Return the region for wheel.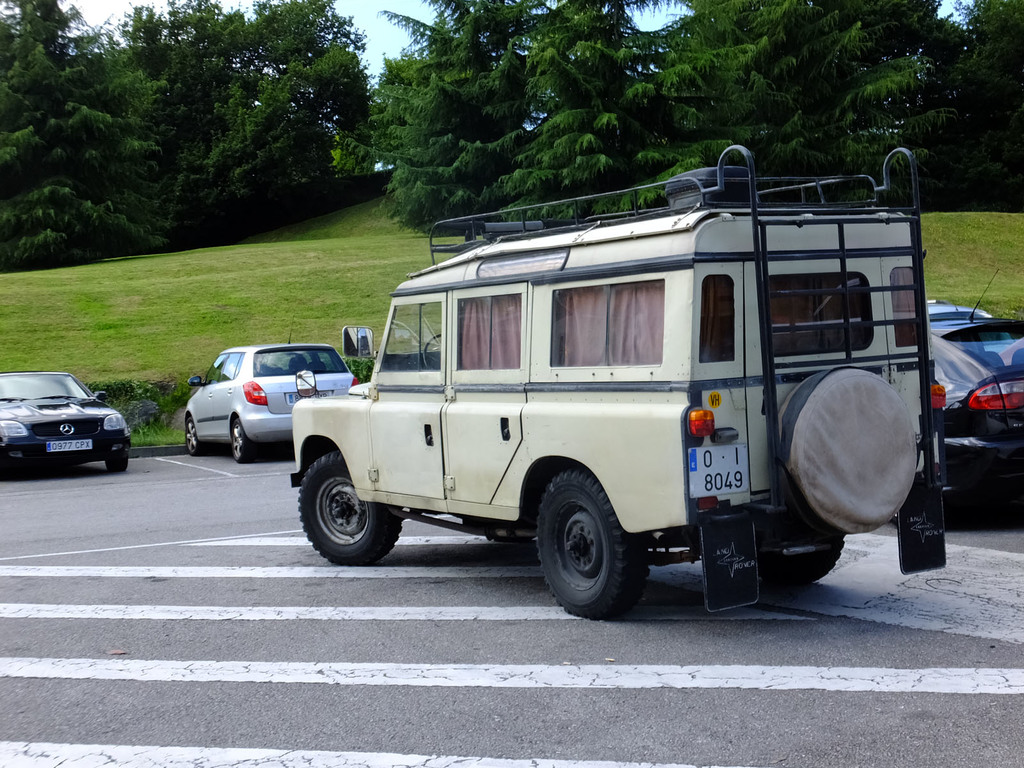
(left=755, top=515, right=849, bottom=593).
